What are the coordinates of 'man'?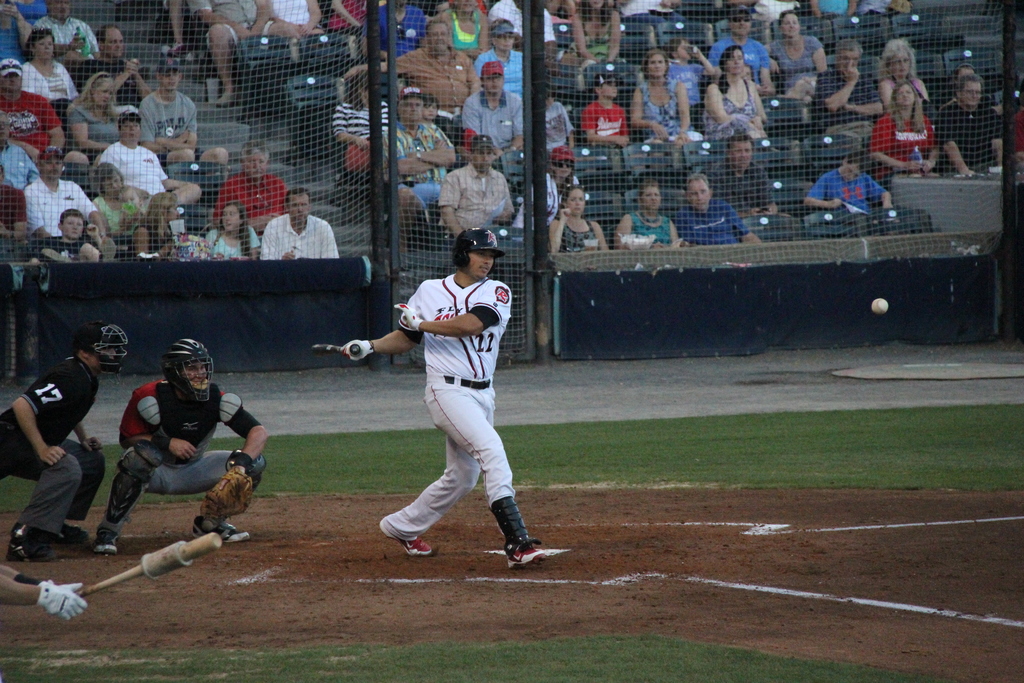
186/0/303/101.
